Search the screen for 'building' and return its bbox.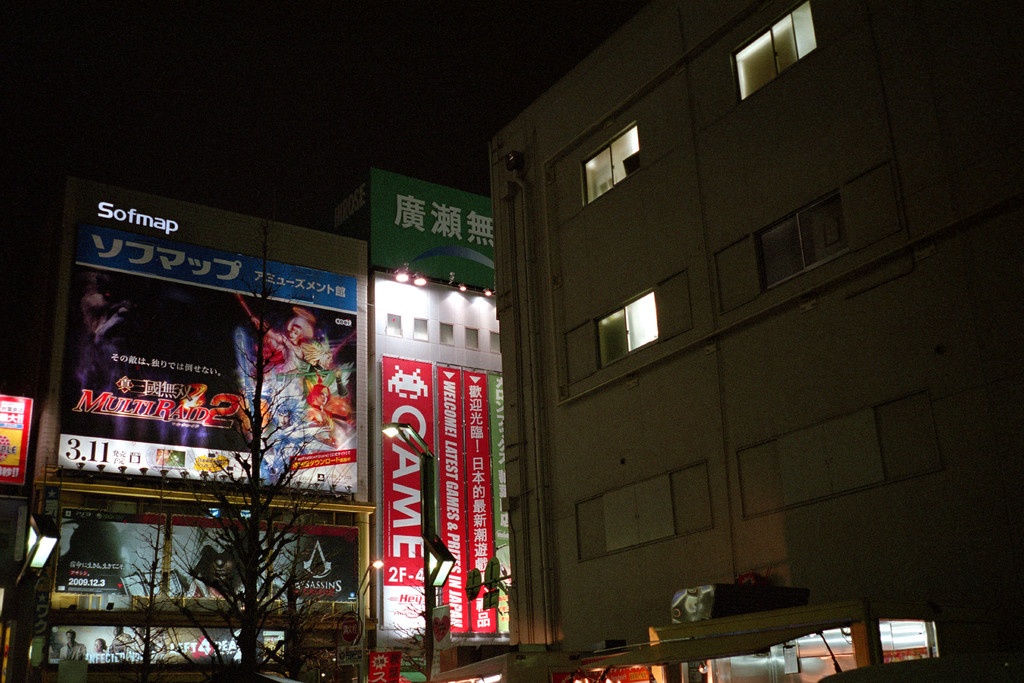
Found: bbox=[330, 165, 506, 644].
